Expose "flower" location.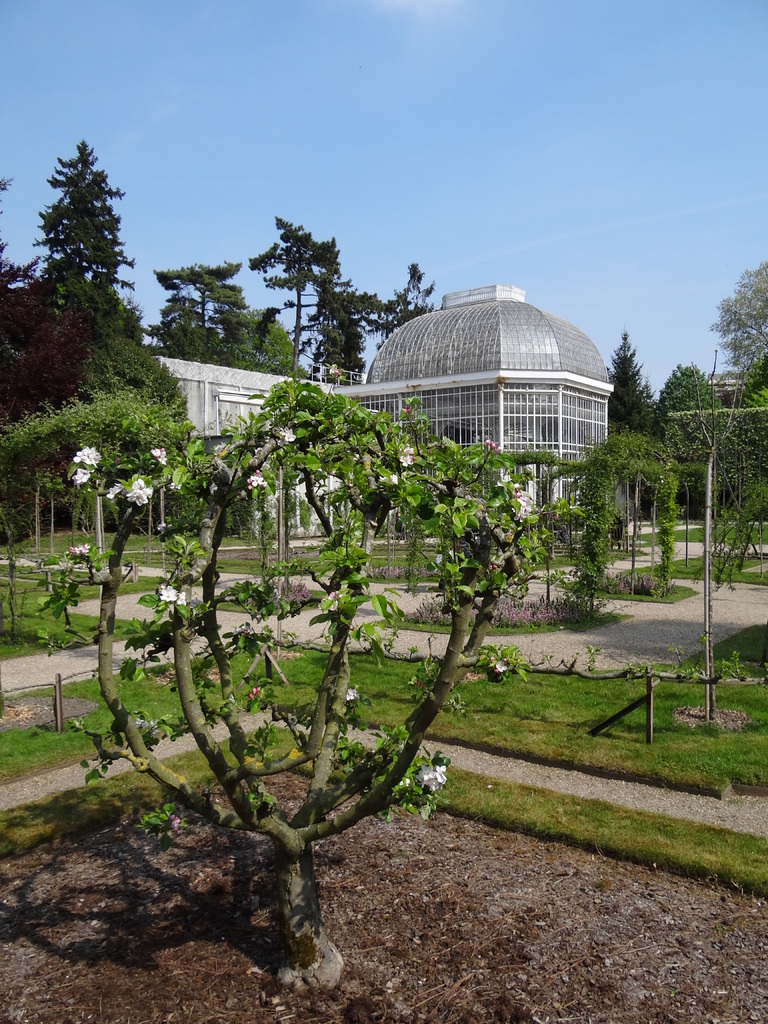
Exposed at bbox=[509, 477, 534, 519].
